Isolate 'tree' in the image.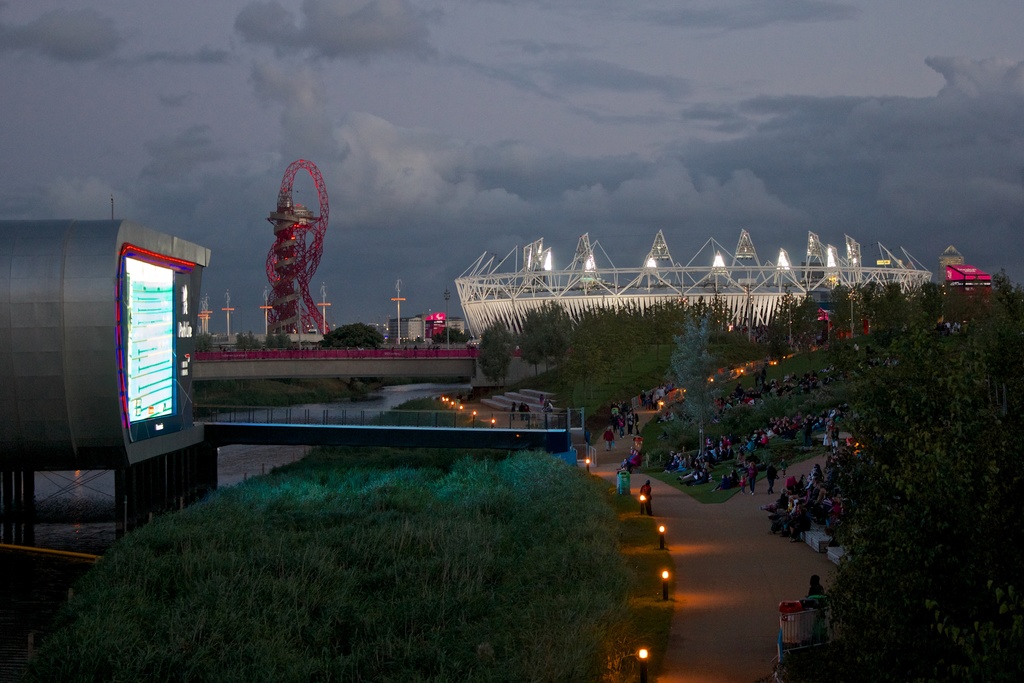
Isolated region: (left=668, top=308, right=729, bottom=454).
